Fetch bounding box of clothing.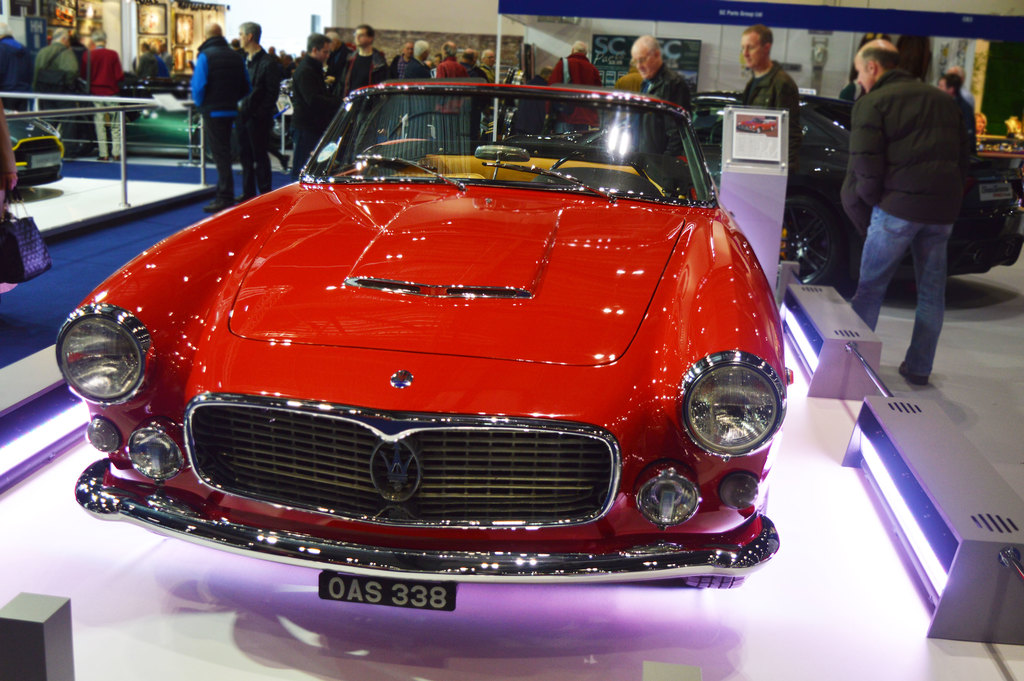
Bbox: (744,67,803,145).
